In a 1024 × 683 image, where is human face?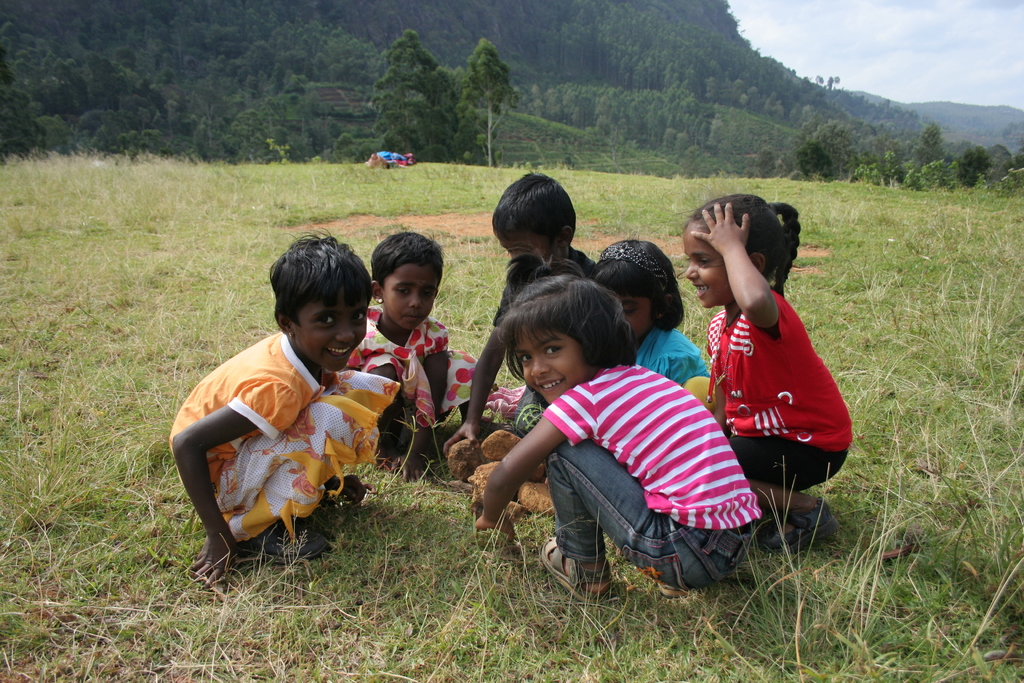
select_region(620, 298, 657, 343).
